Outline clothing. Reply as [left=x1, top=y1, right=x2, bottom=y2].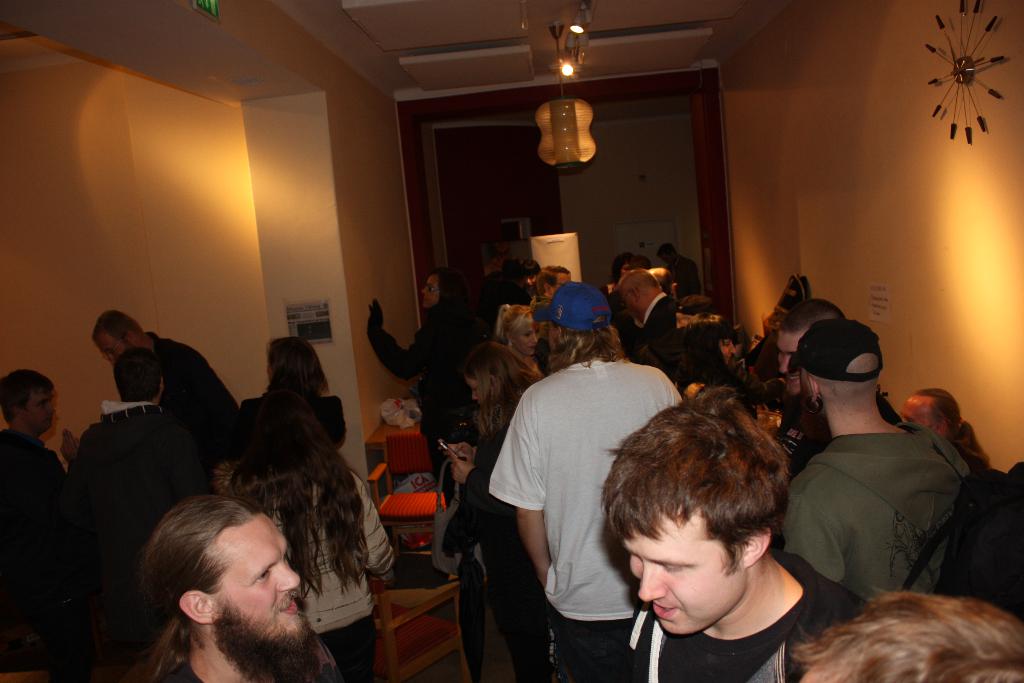
[left=72, top=395, right=216, bottom=620].
